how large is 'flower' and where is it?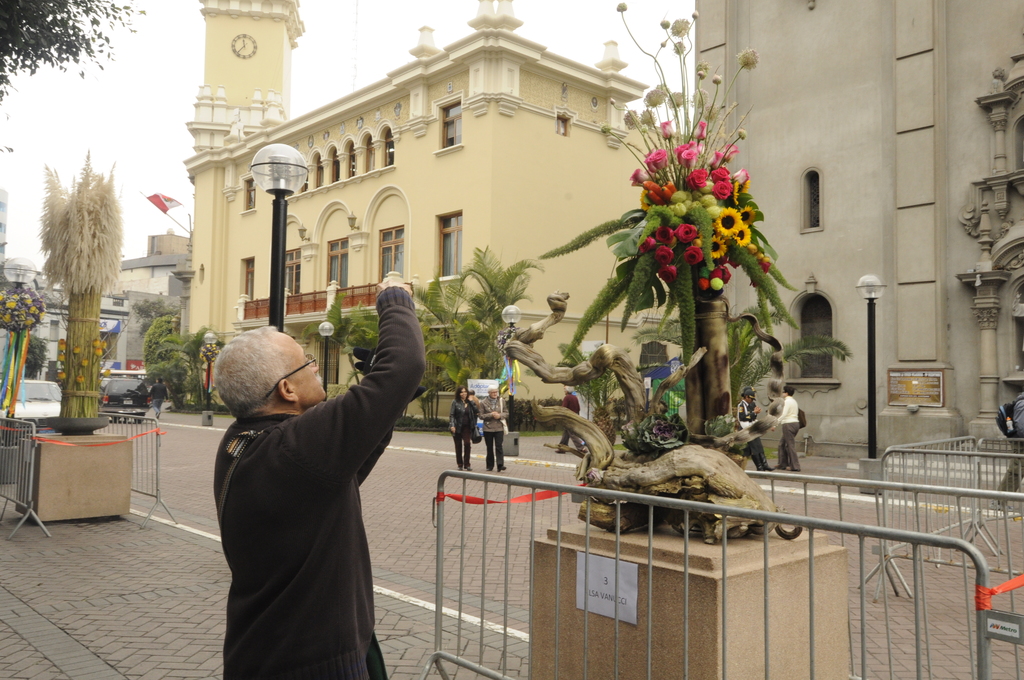
Bounding box: bbox=[664, 119, 677, 141].
